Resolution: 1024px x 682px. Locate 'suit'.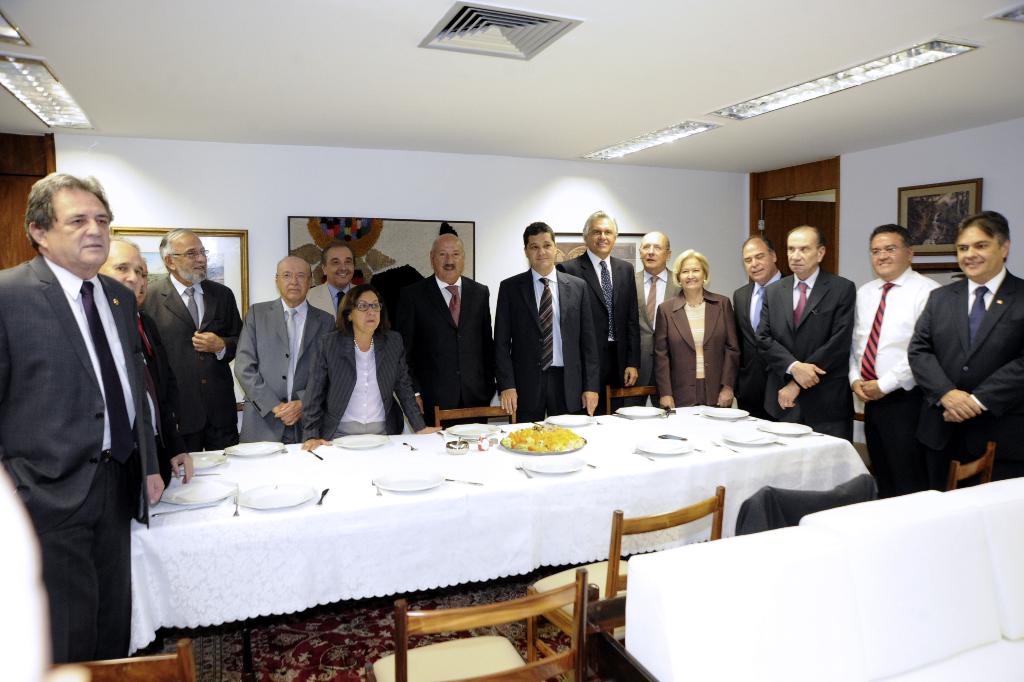
<bbox>136, 275, 241, 450</bbox>.
